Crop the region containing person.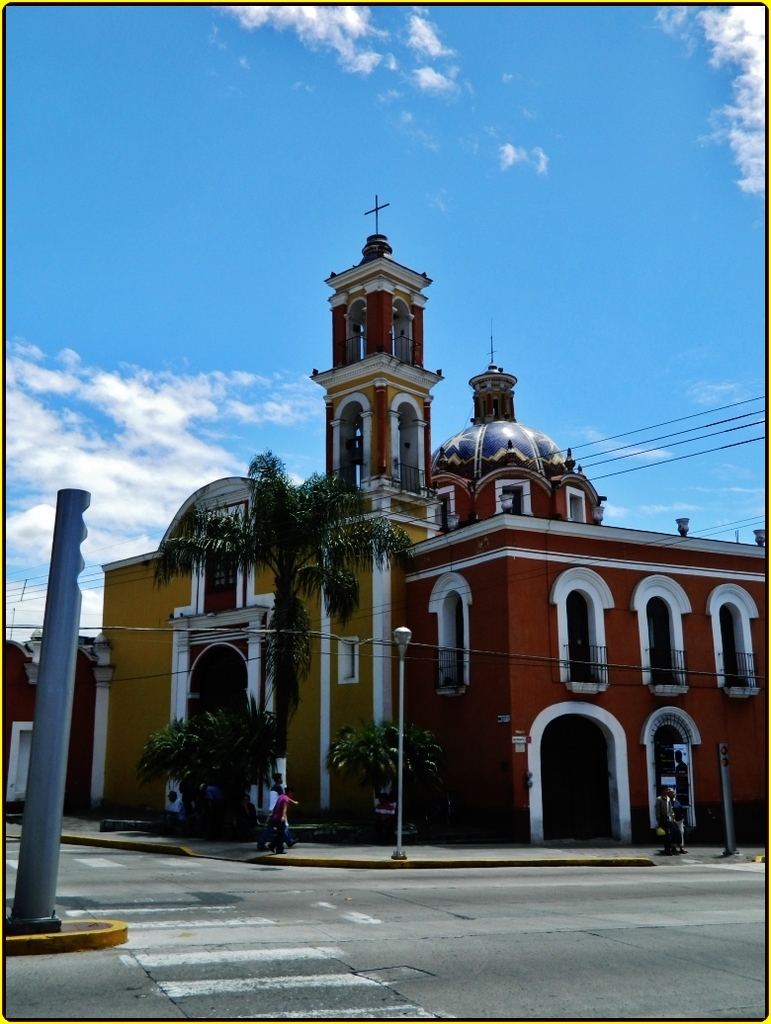
Crop region: {"left": 254, "top": 789, "right": 298, "bottom": 848}.
